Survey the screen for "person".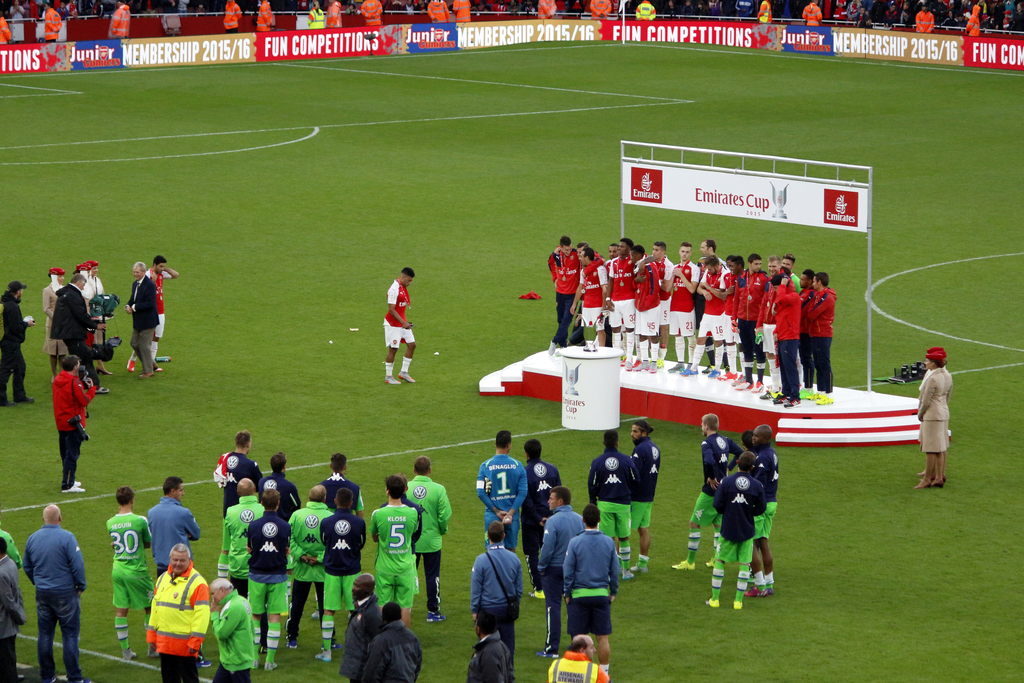
Survey found: 381/267/415/386.
